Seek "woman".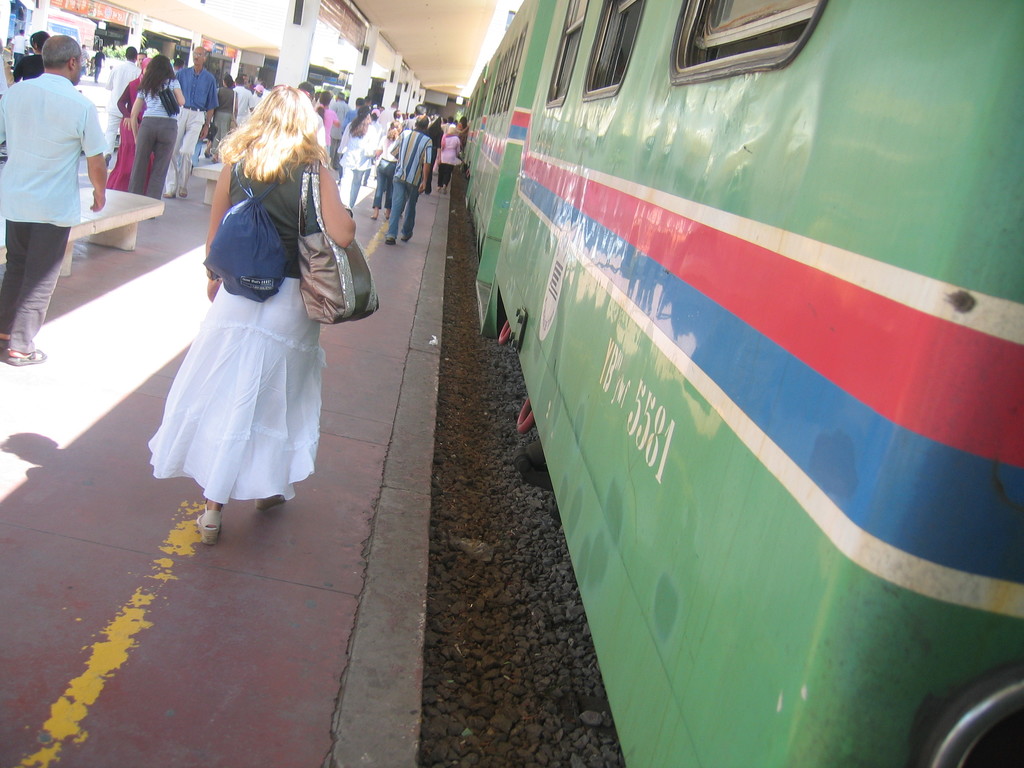
bbox(338, 104, 381, 212).
